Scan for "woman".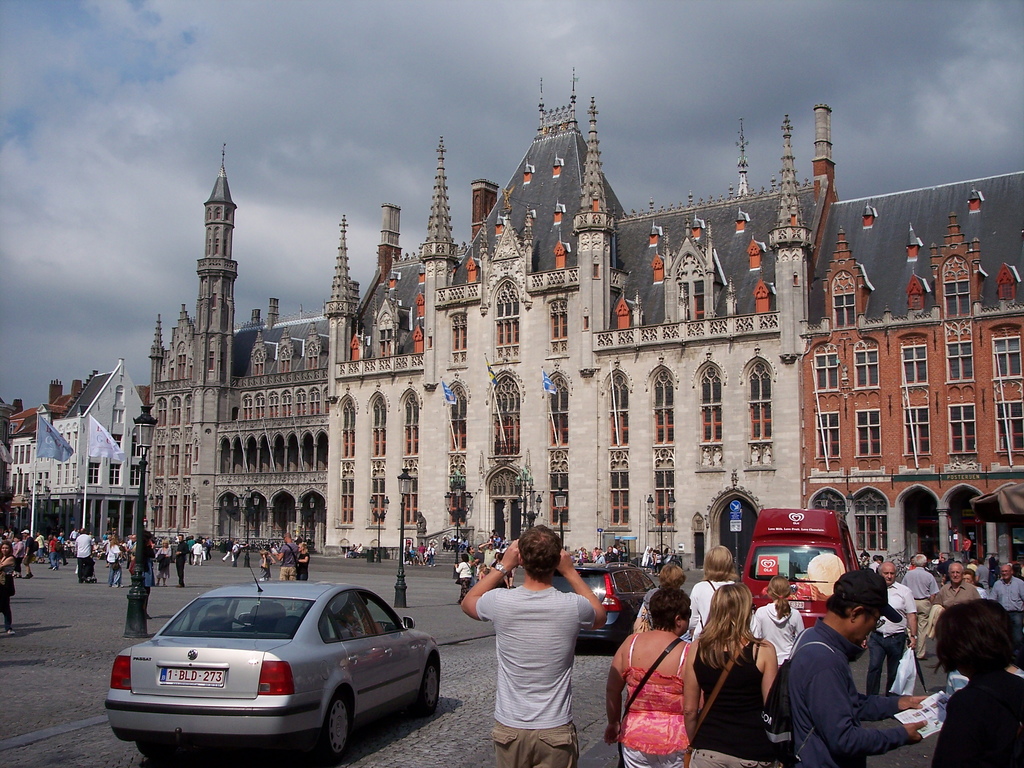
Scan result: detection(679, 589, 778, 767).
